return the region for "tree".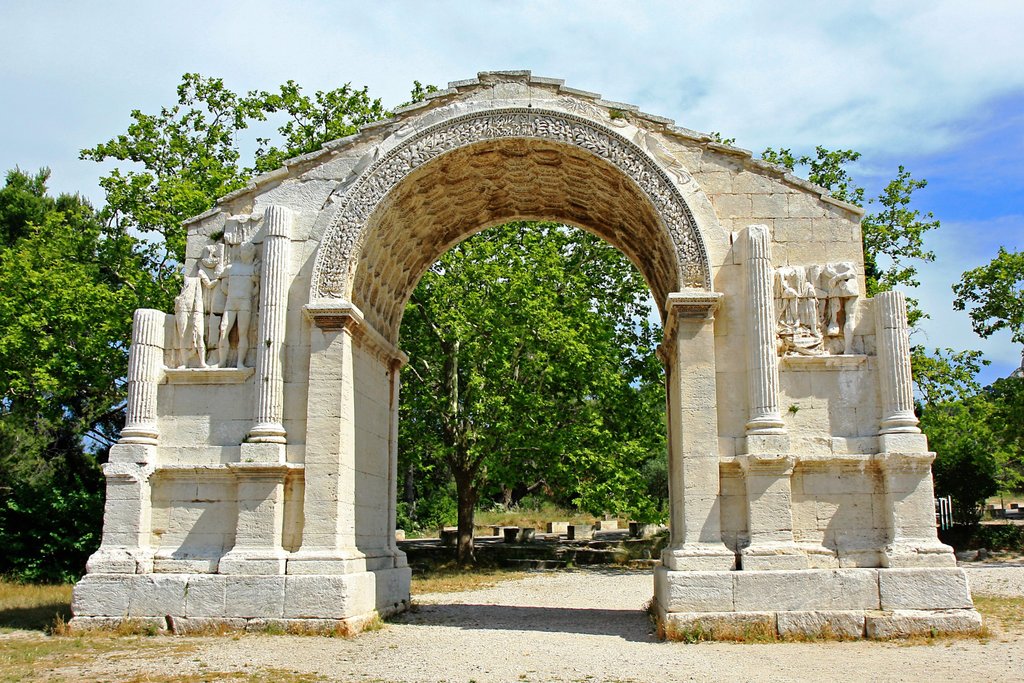
72, 69, 433, 262.
